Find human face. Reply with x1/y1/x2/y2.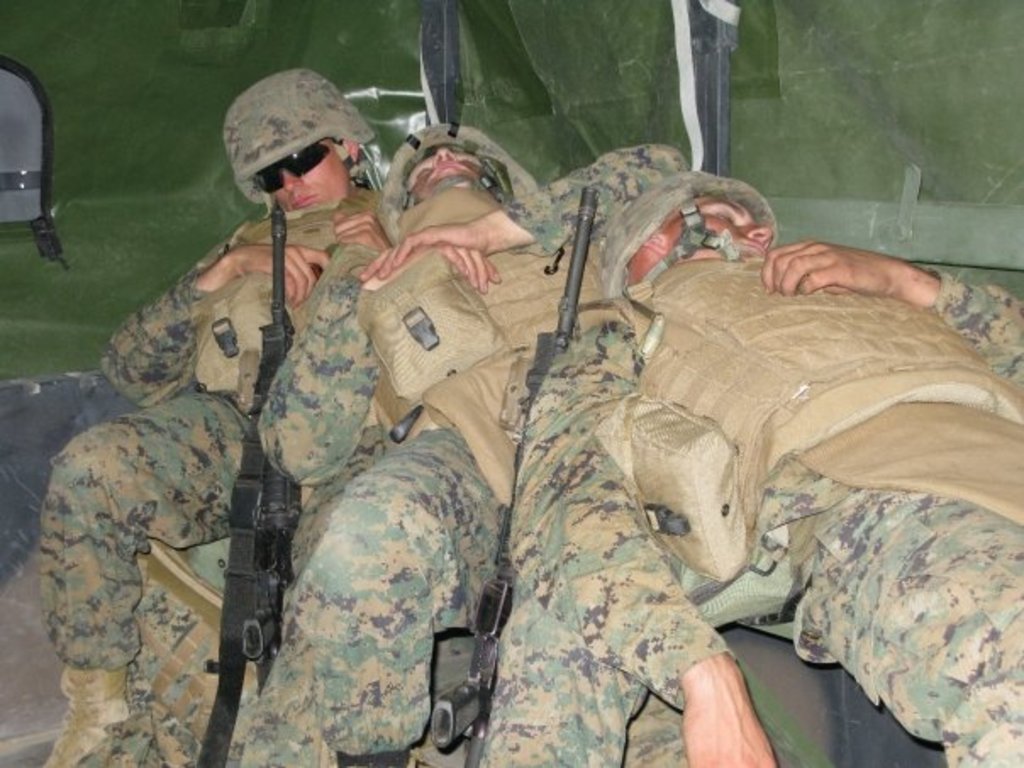
271/144/348/212.
